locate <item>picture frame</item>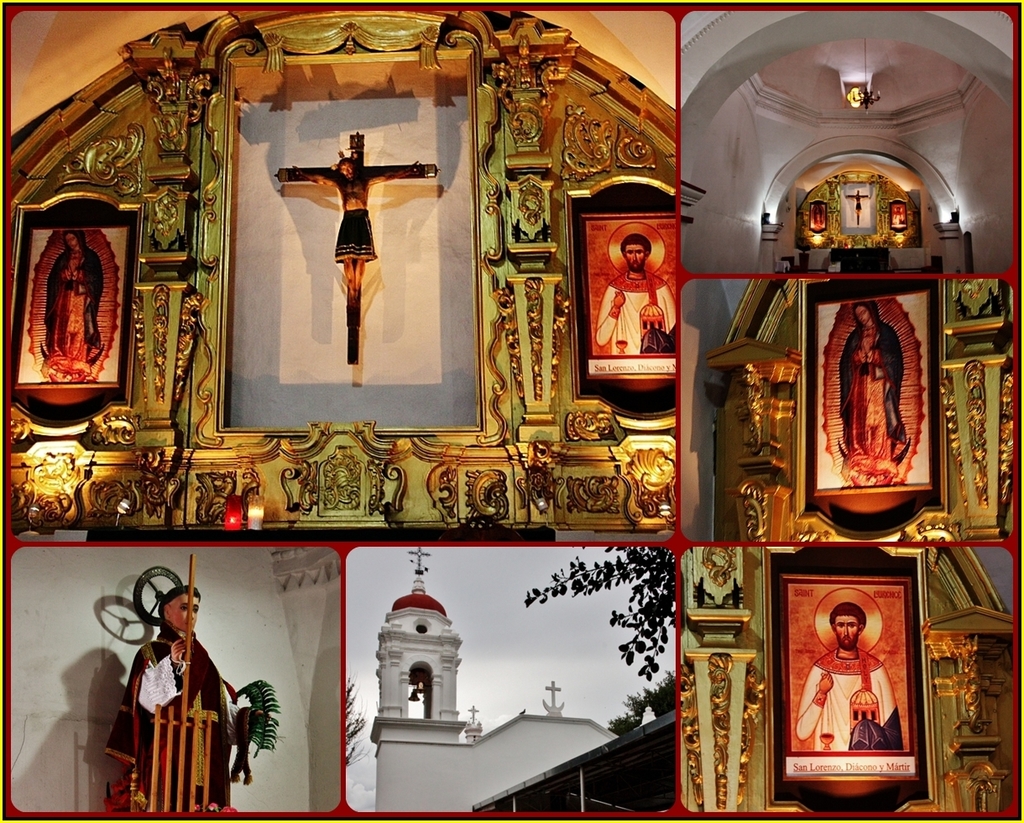
{"x1": 15, "y1": 224, "x2": 129, "y2": 390}
